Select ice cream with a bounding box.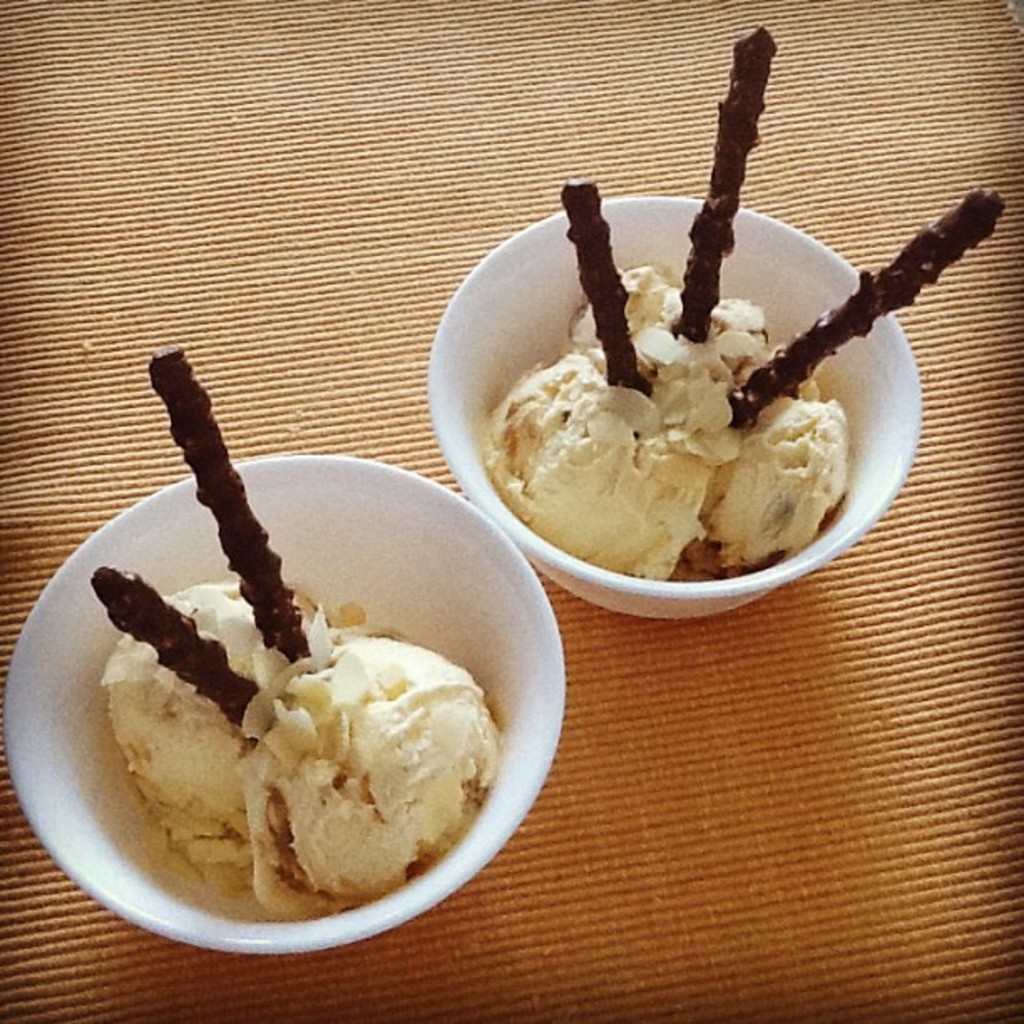
box=[485, 271, 857, 581].
